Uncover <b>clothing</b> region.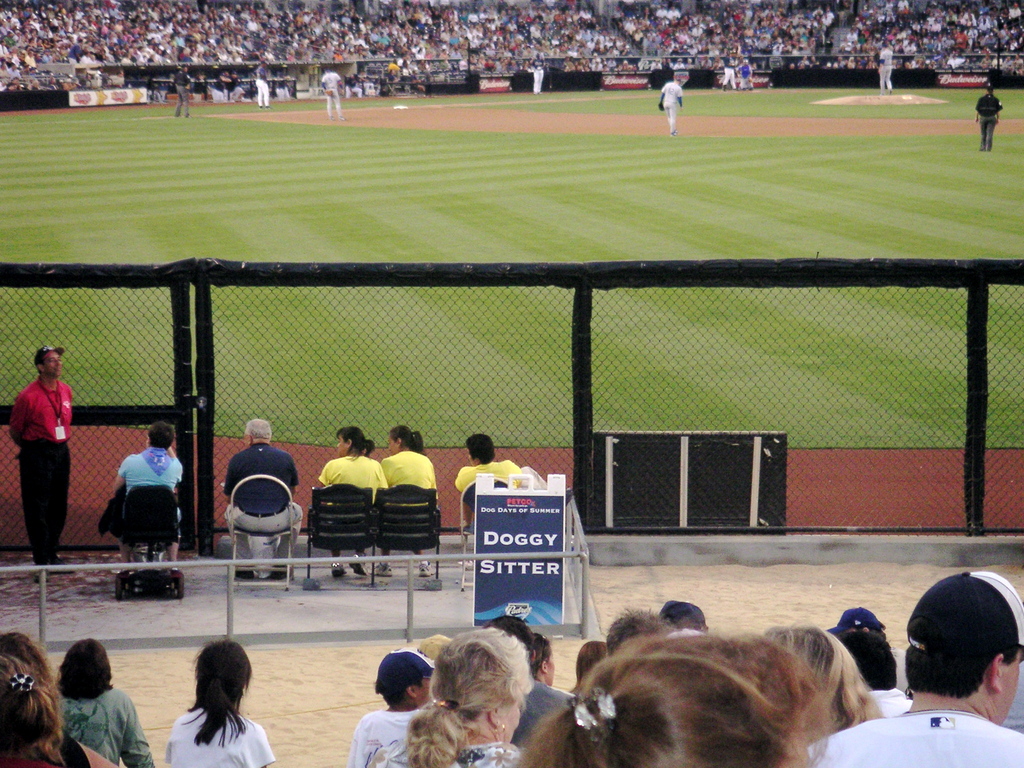
Uncovered: <region>664, 83, 682, 135</region>.
